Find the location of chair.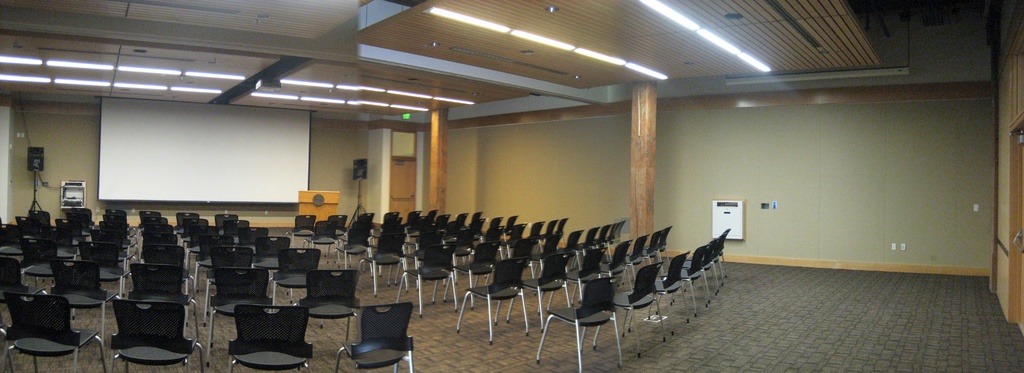
Location: region(631, 249, 690, 335).
